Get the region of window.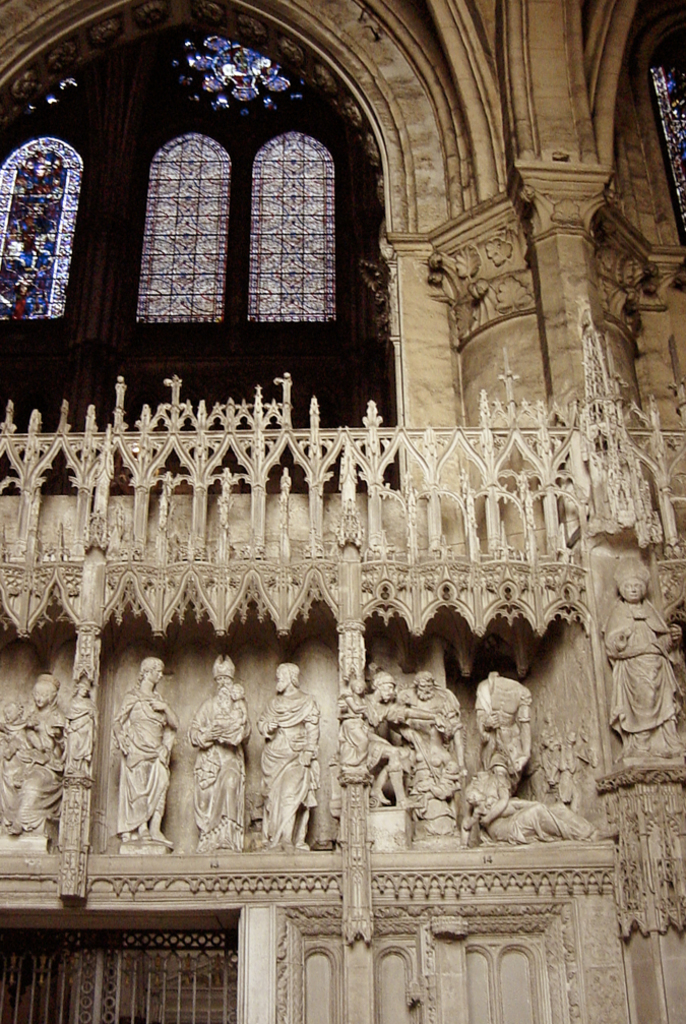
pyautogui.locateOnScreen(0, 139, 83, 344).
